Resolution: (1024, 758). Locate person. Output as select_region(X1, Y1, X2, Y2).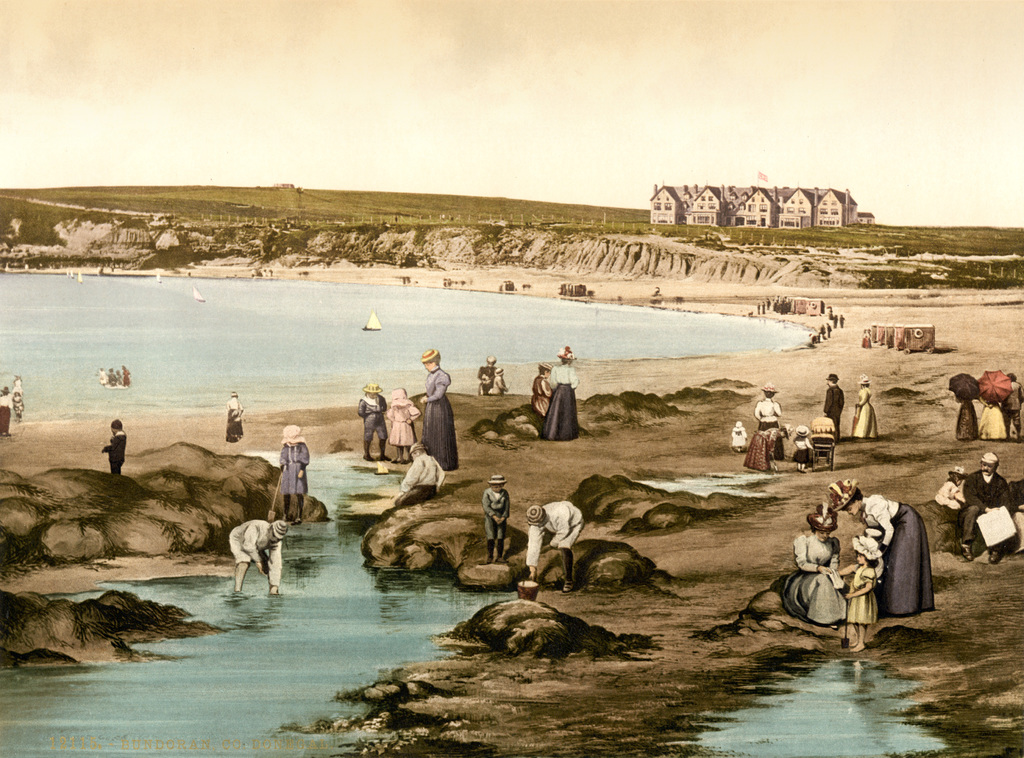
select_region(780, 506, 849, 631).
